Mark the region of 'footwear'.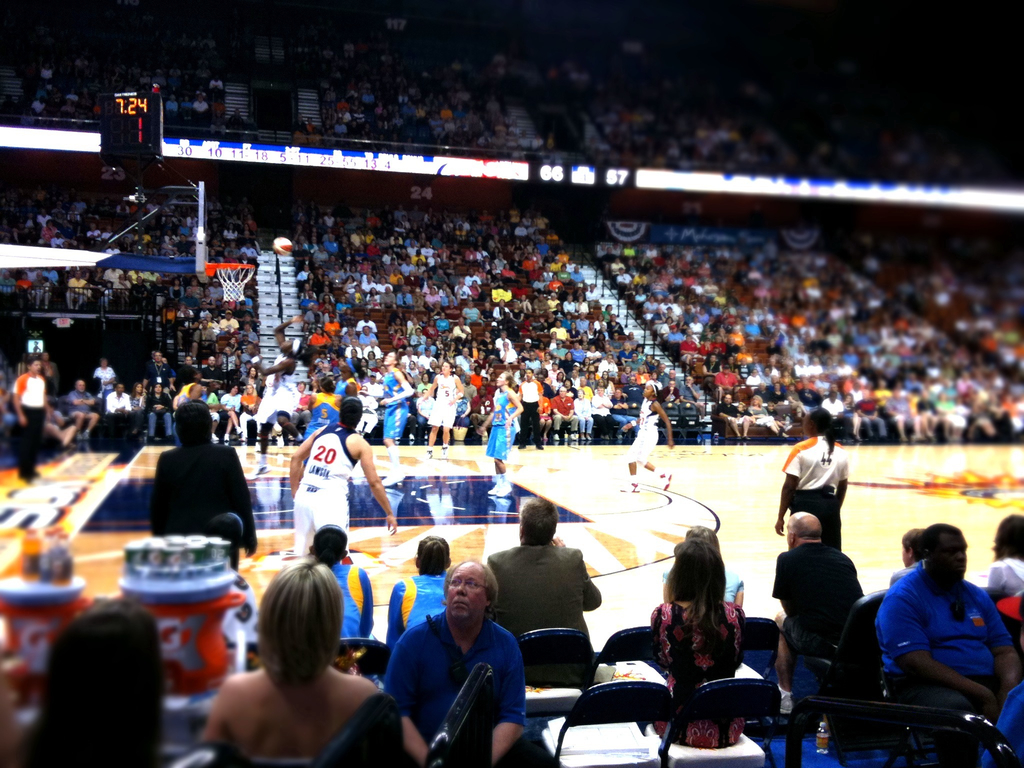
Region: x1=552, y1=433, x2=561, y2=442.
